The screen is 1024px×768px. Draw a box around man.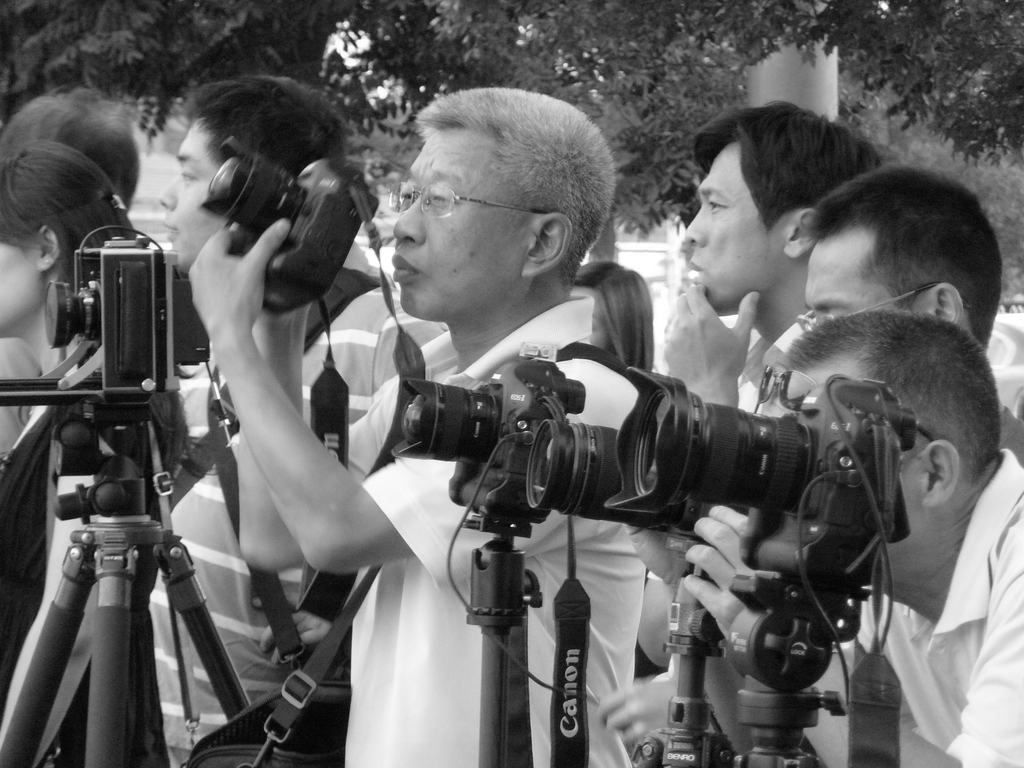
67,74,452,767.
